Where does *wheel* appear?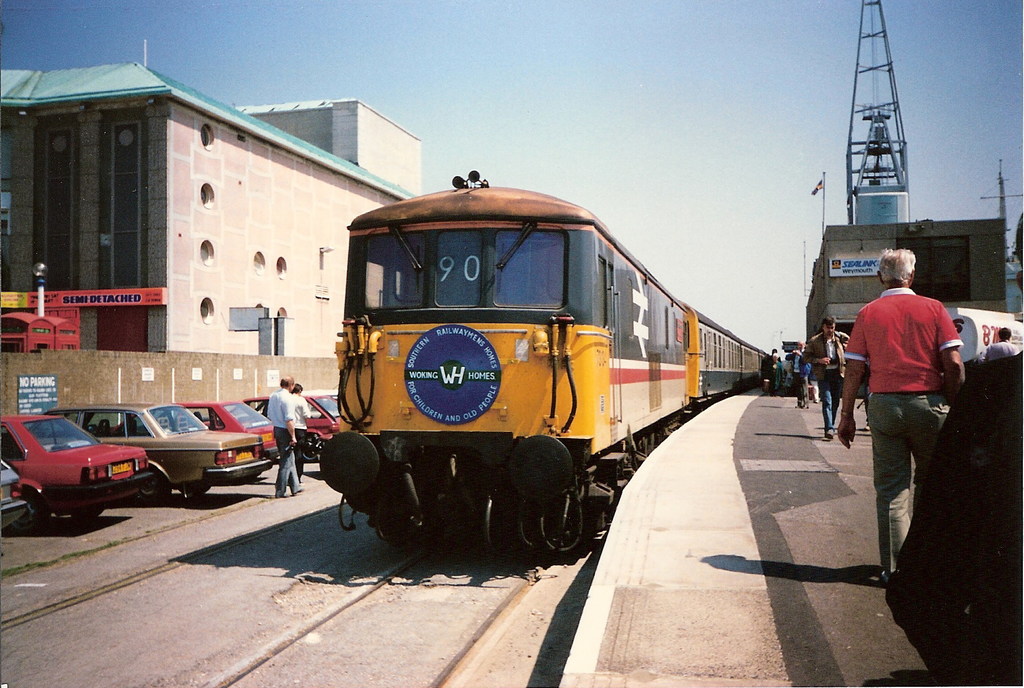
Appears at box=[138, 477, 172, 505].
